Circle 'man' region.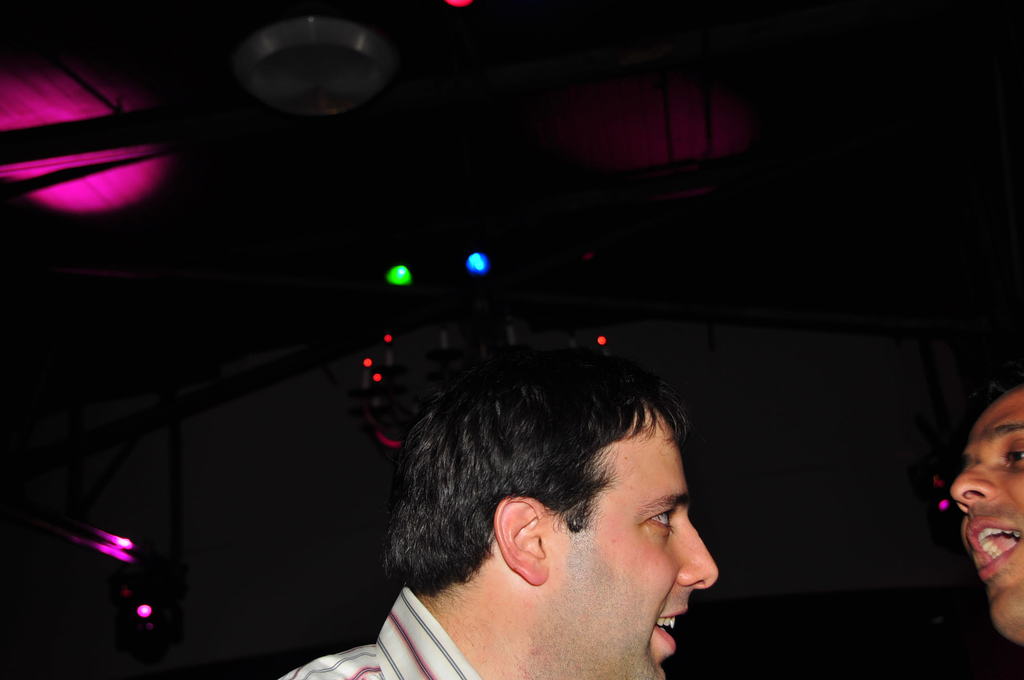
Region: {"left": 945, "top": 369, "right": 1023, "bottom": 646}.
